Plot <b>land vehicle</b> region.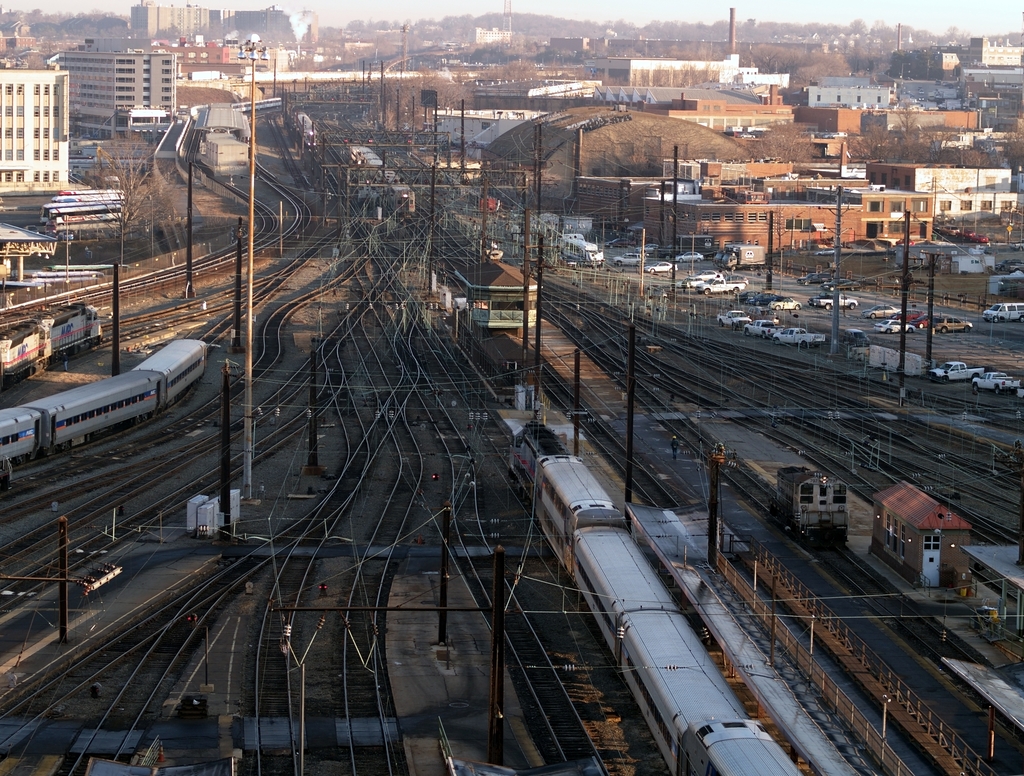
Plotted at rect(231, 96, 283, 112).
